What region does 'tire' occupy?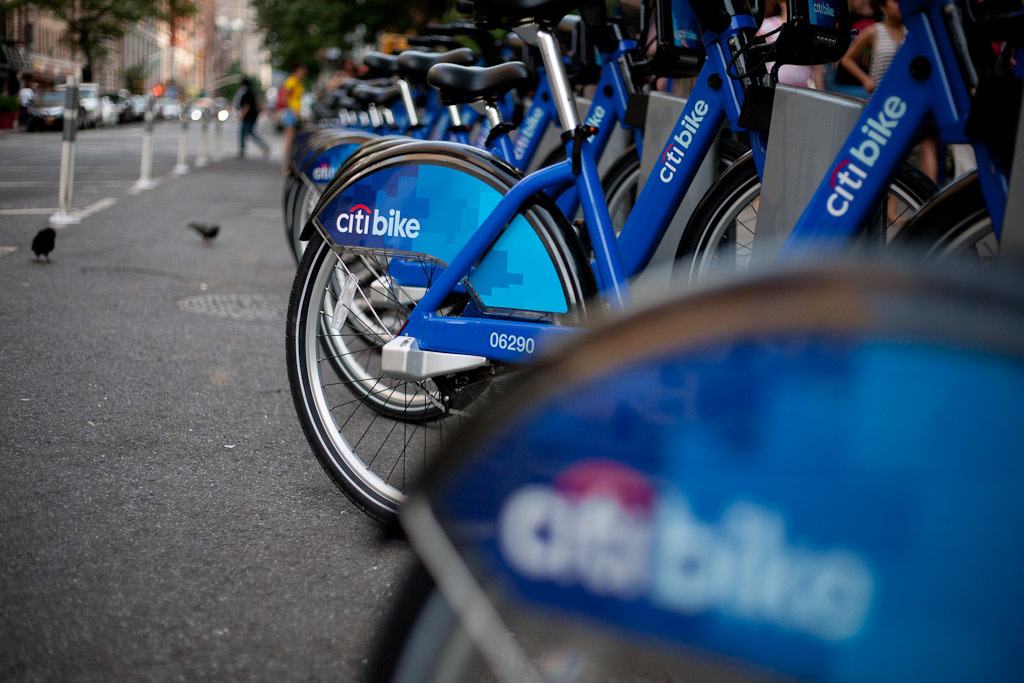
l=915, t=197, r=1004, b=265.
